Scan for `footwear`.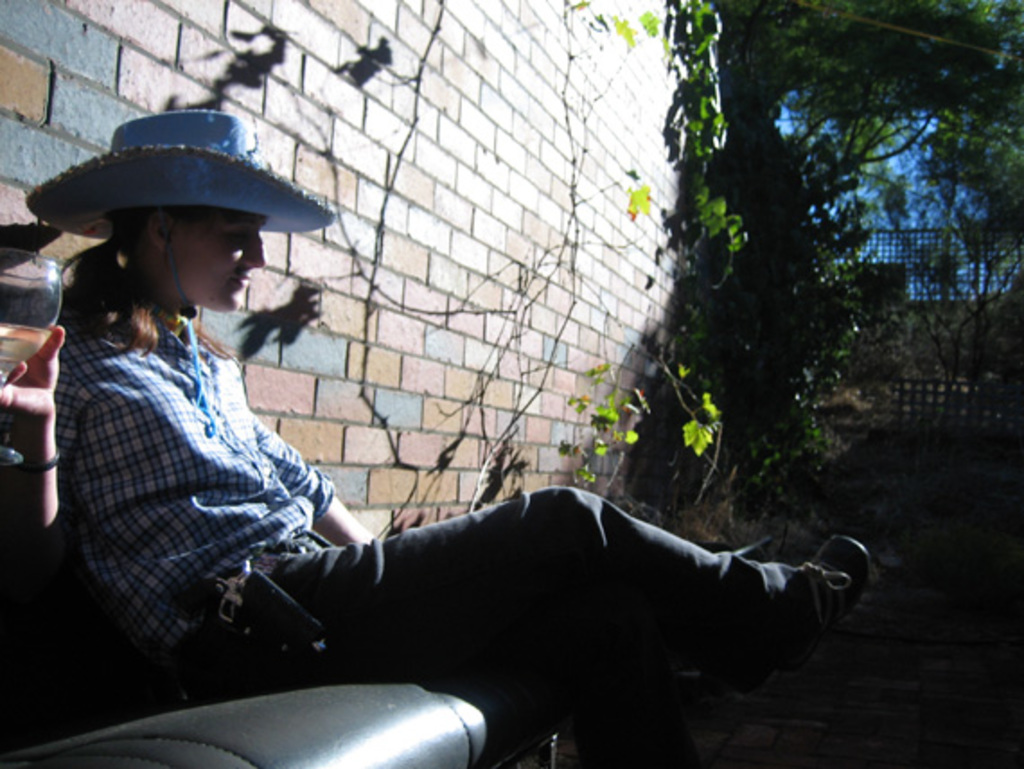
Scan result: <region>796, 523, 877, 645</region>.
